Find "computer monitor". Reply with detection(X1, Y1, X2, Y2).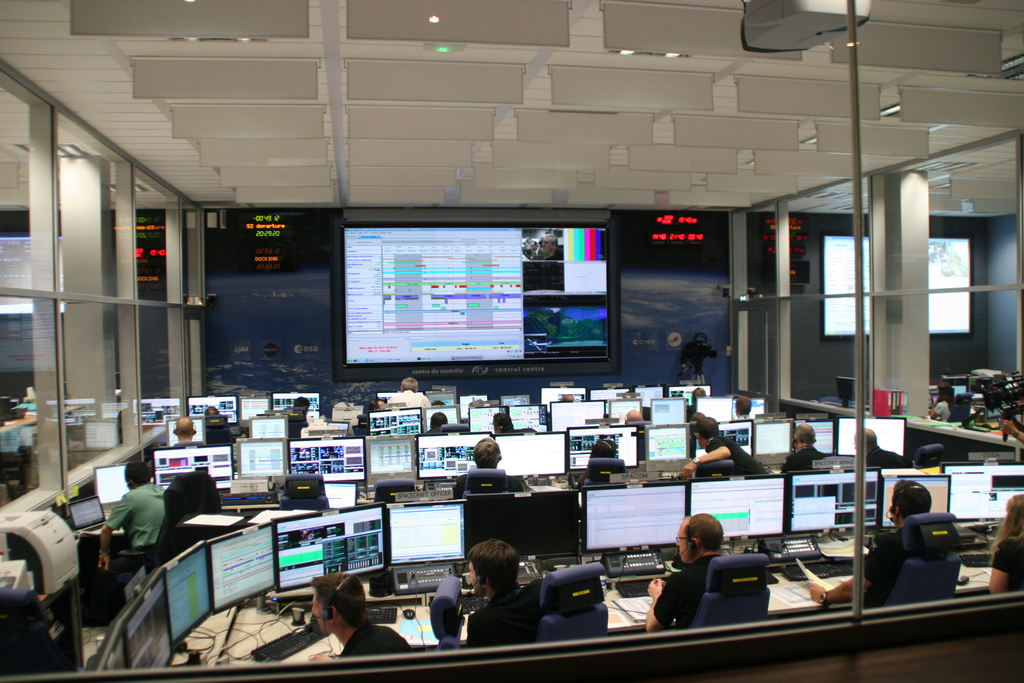
detection(185, 396, 246, 420).
